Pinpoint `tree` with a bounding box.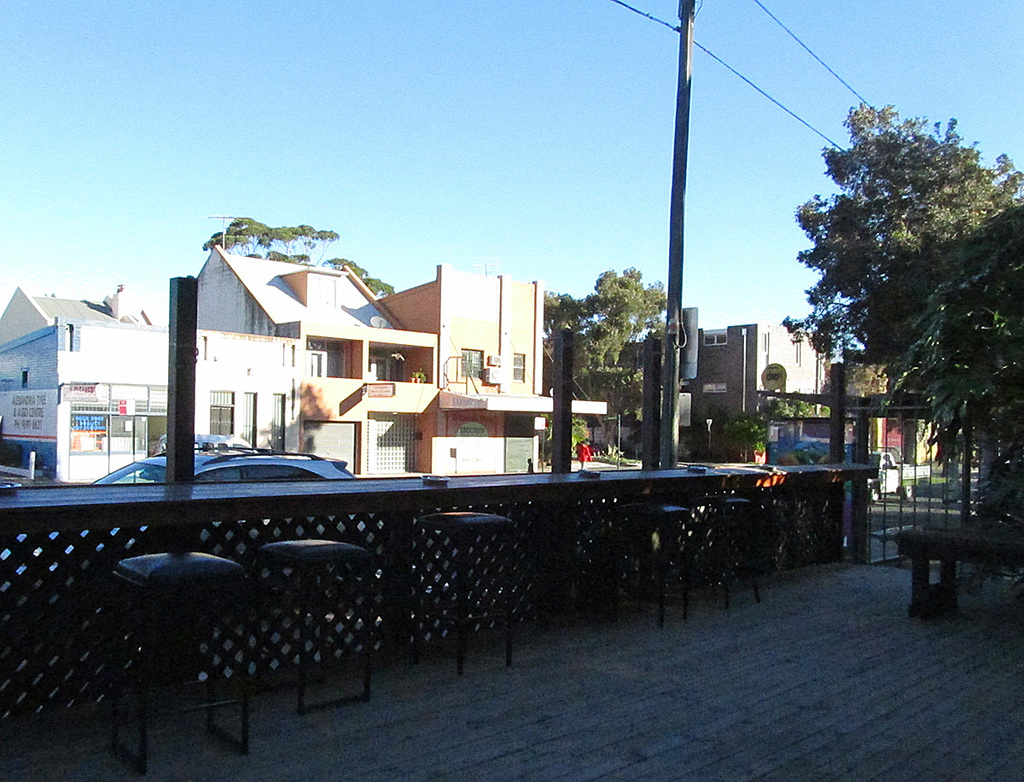
BBox(204, 219, 394, 295).
